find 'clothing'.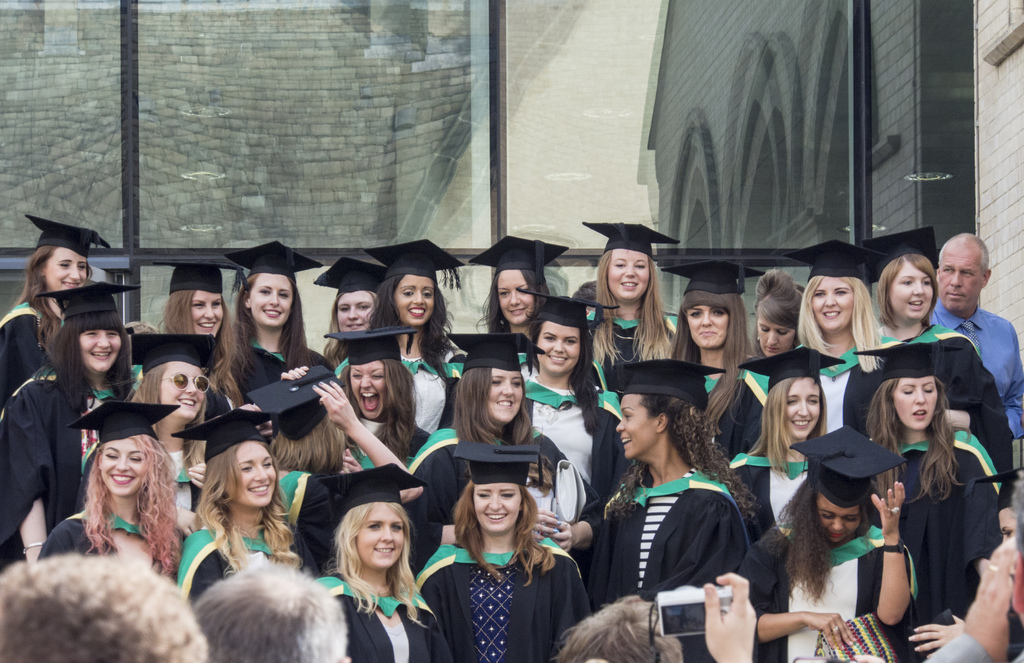
935,313,1023,456.
